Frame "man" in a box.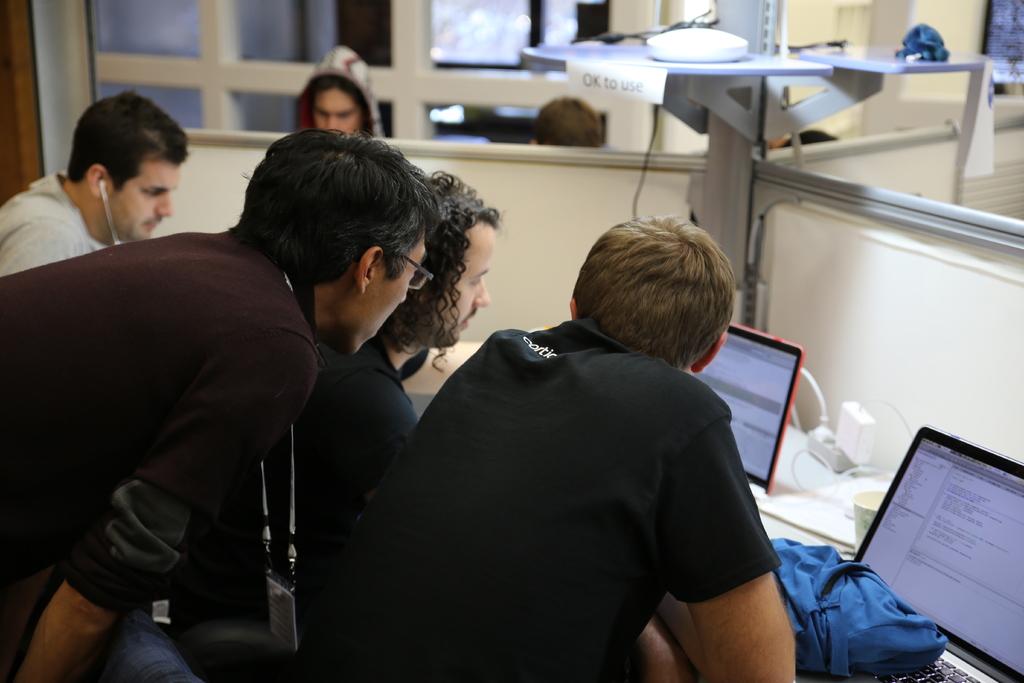
0/87/193/284.
